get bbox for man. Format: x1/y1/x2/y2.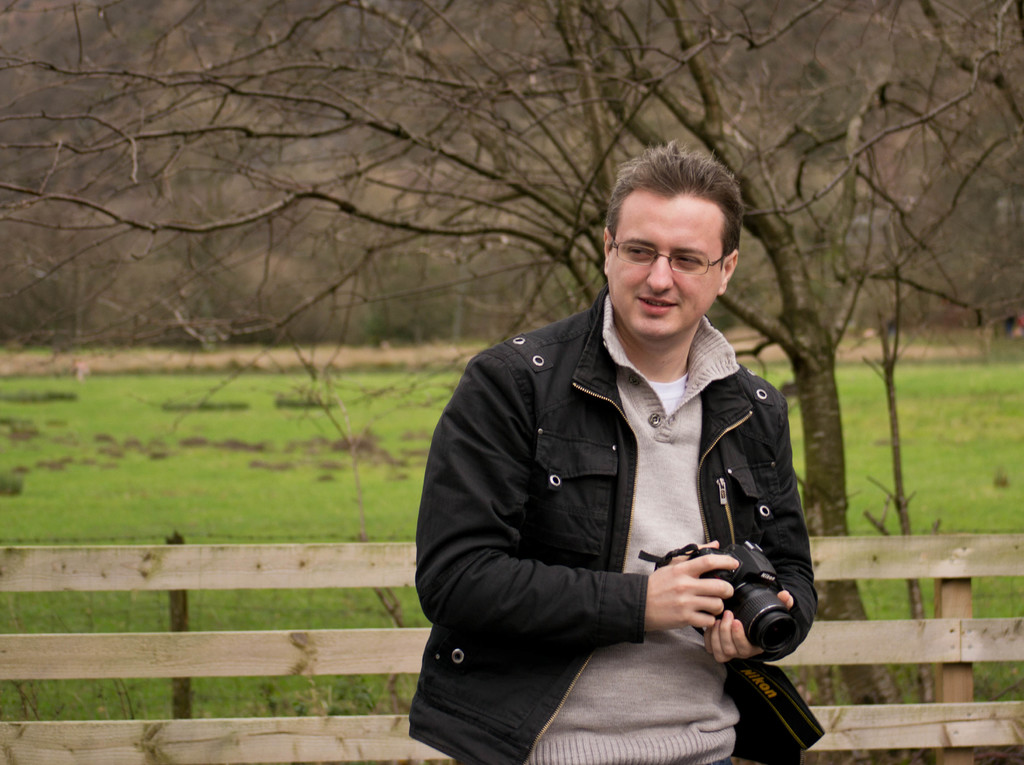
403/137/820/764.
